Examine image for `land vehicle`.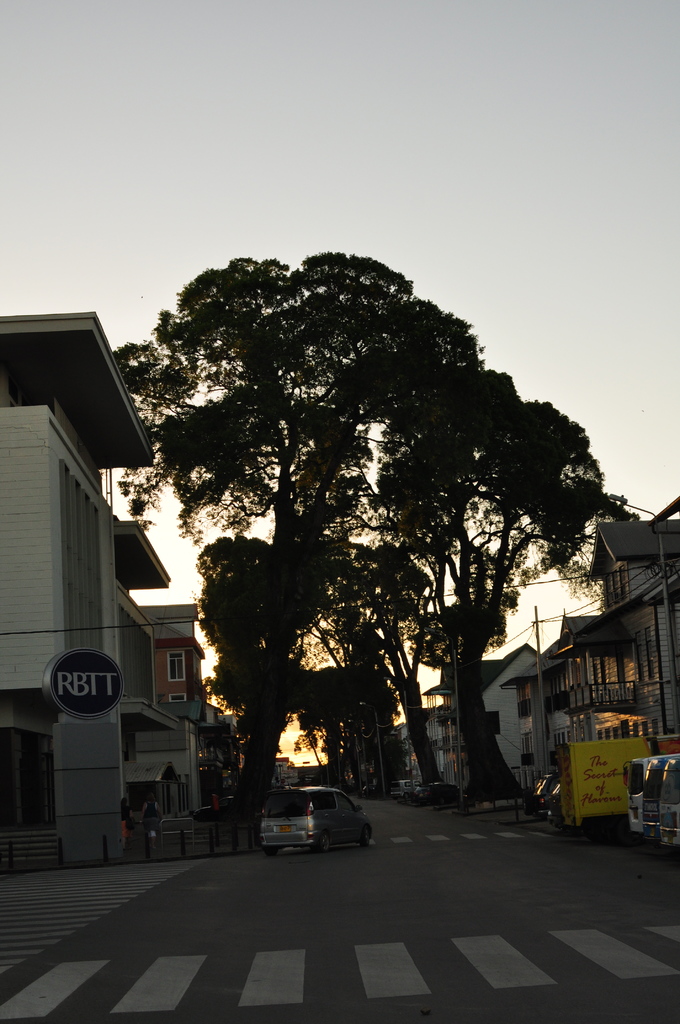
Examination result: {"left": 529, "top": 771, "right": 559, "bottom": 818}.
